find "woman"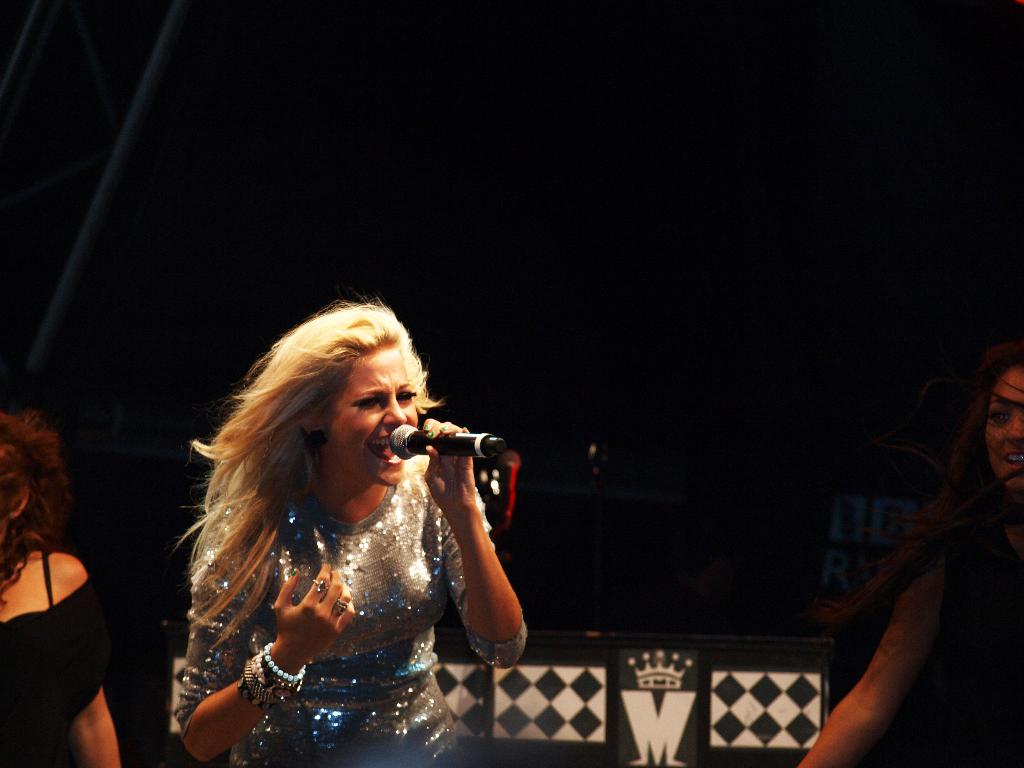
(left=141, top=295, right=510, bottom=761)
